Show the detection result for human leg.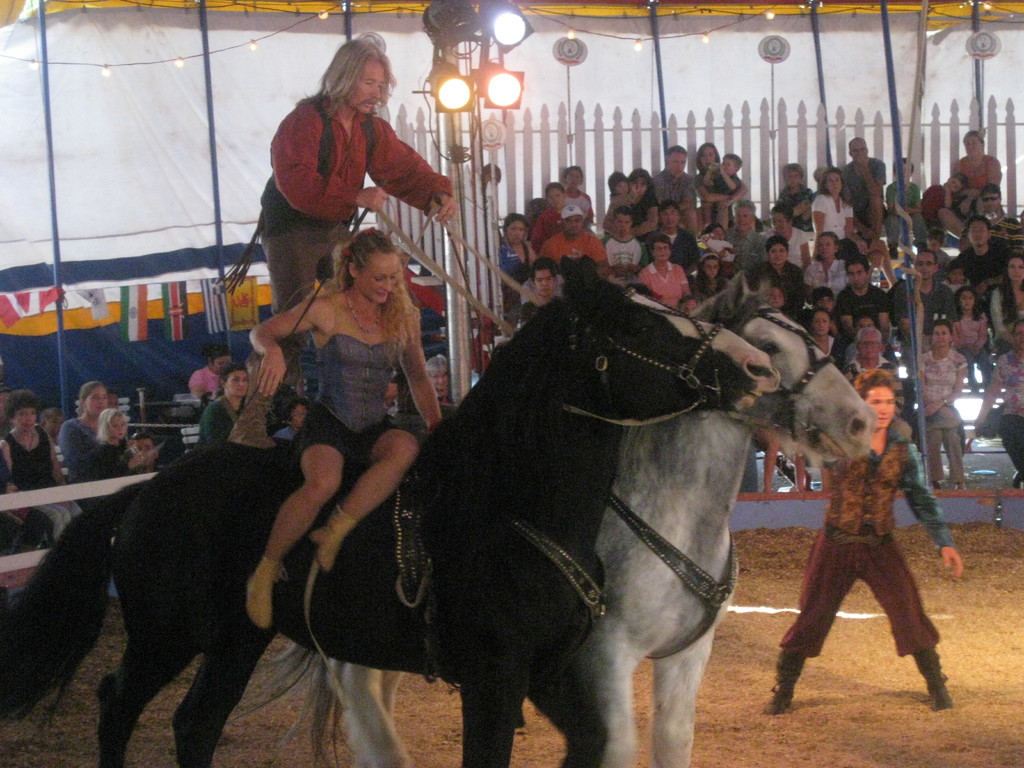
box=[272, 227, 329, 292].
